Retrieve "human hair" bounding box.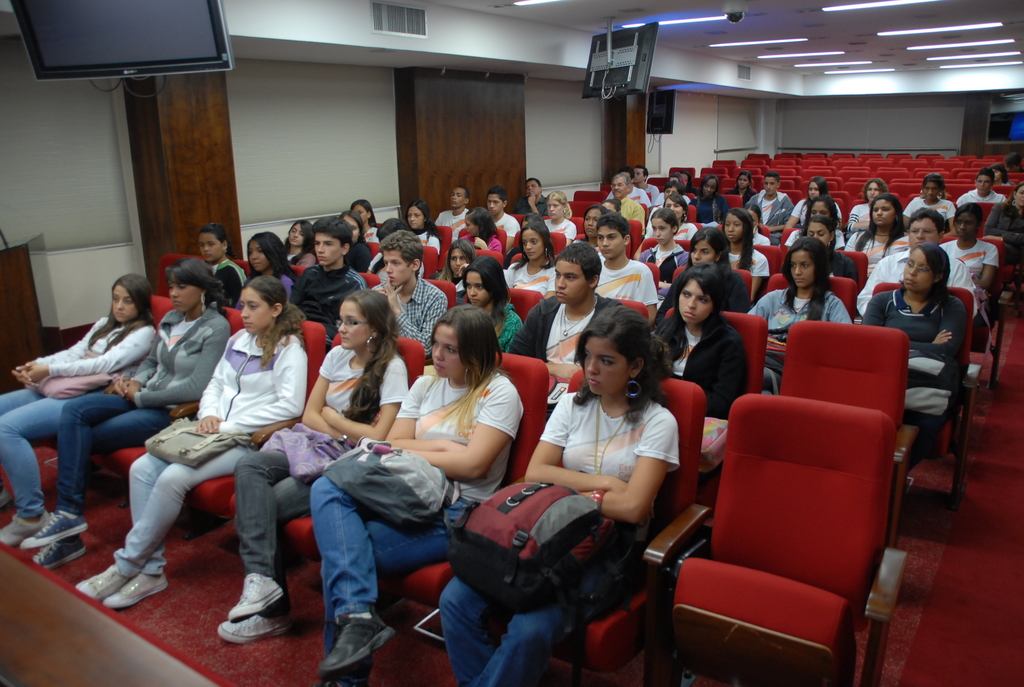
Bounding box: [610, 170, 624, 180].
